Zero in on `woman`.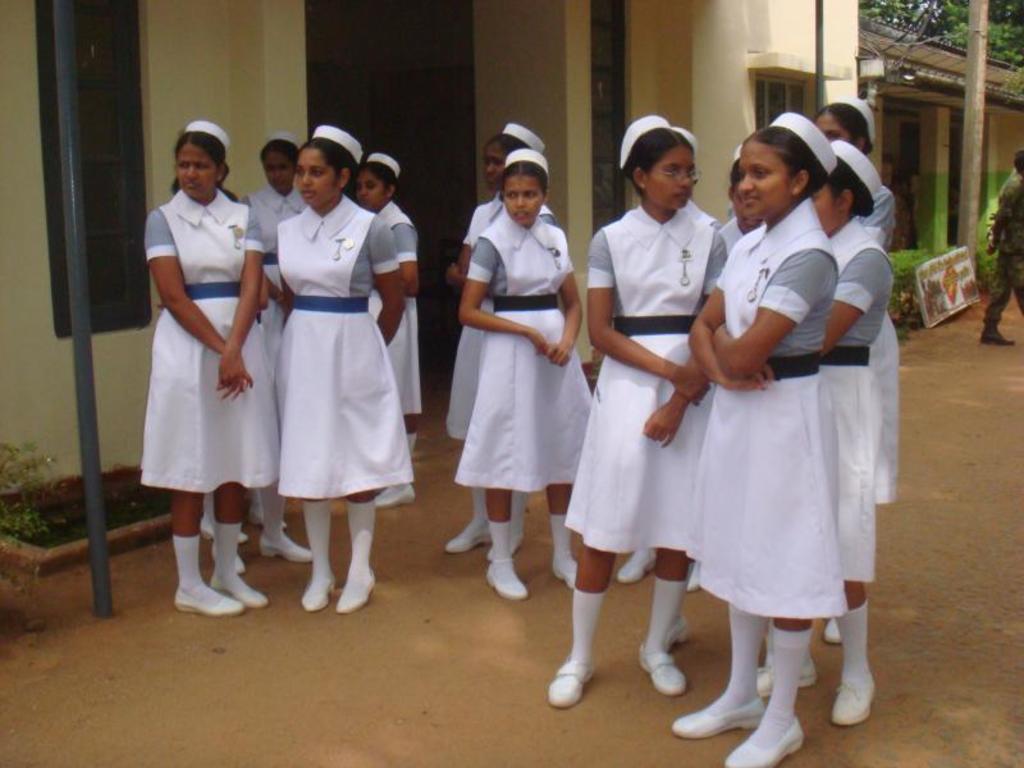
Zeroed in: pyautogui.locateOnScreen(666, 101, 841, 767).
